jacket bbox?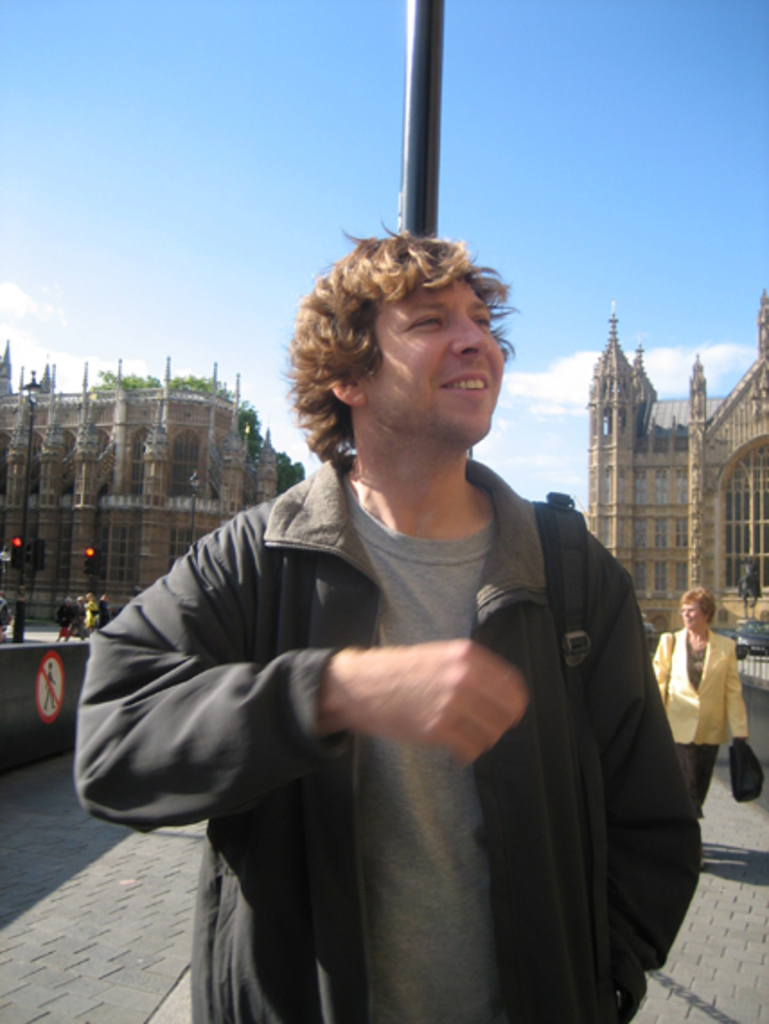
BBox(649, 625, 747, 753)
